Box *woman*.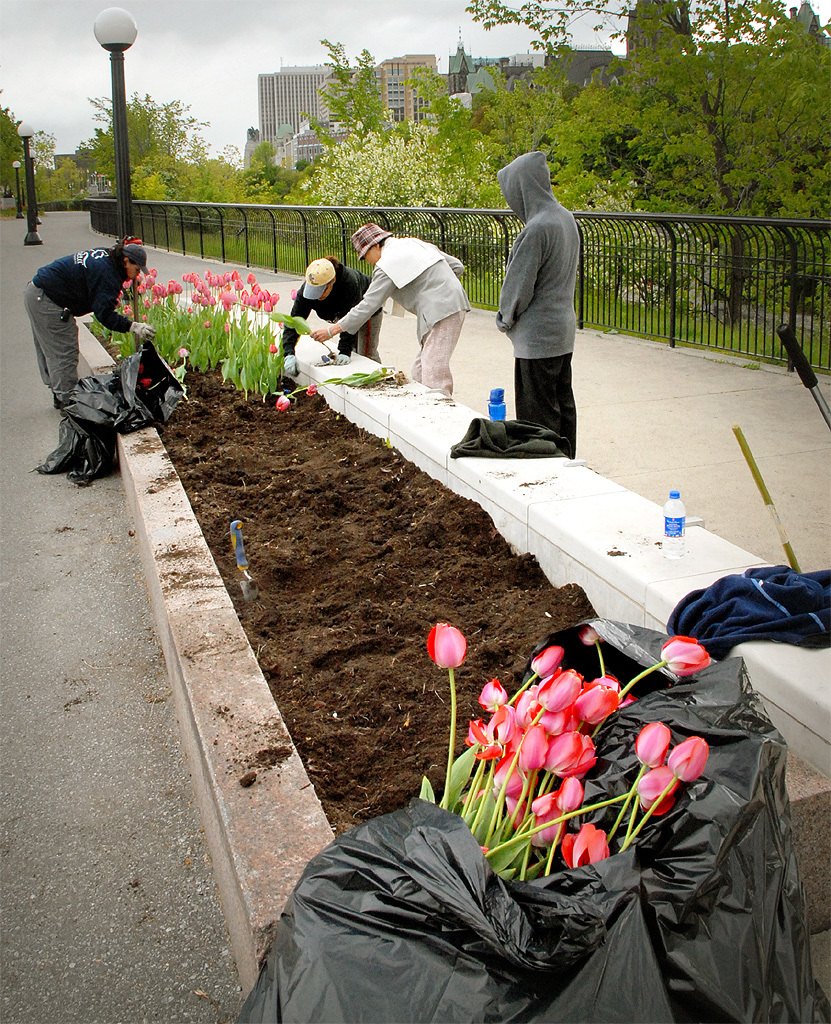
left=23, top=236, right=152, bottom=405.
